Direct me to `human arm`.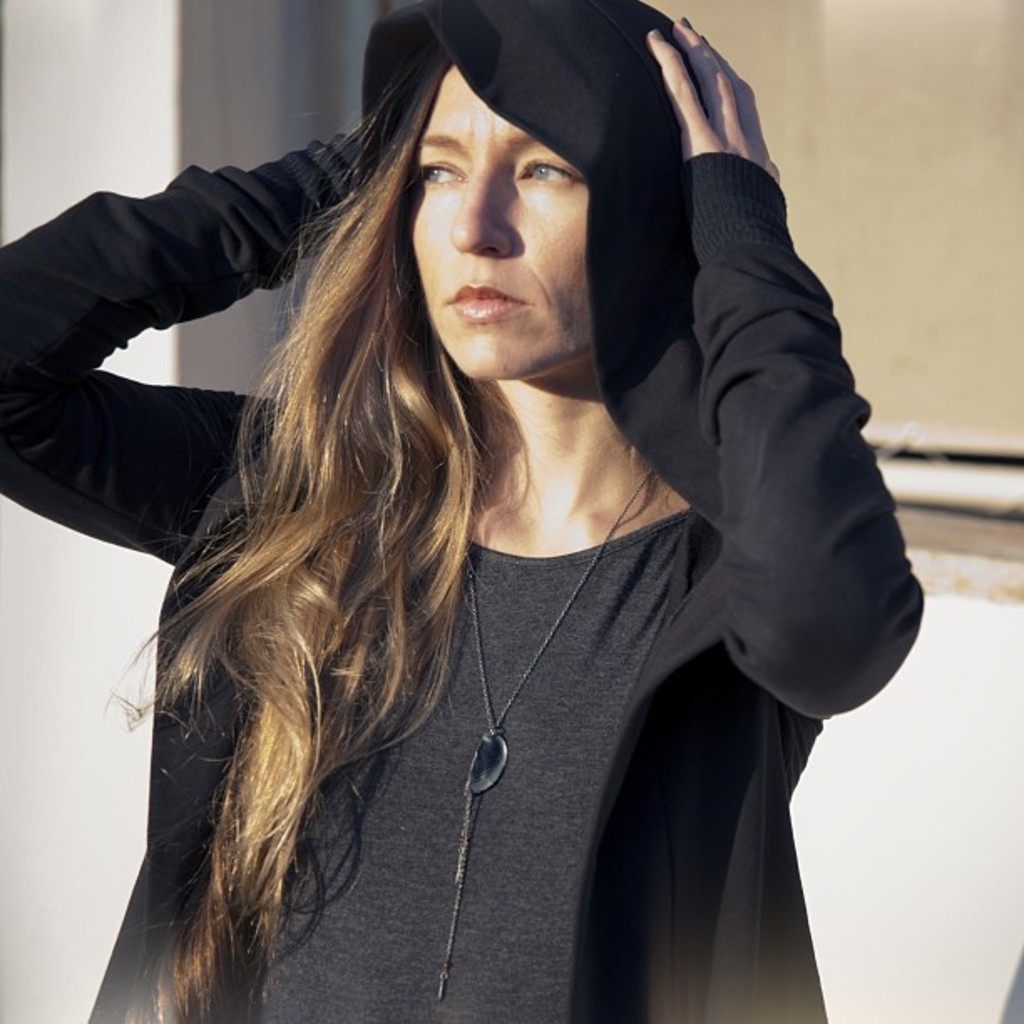
Direction: box(0, 125, 370, 562).
